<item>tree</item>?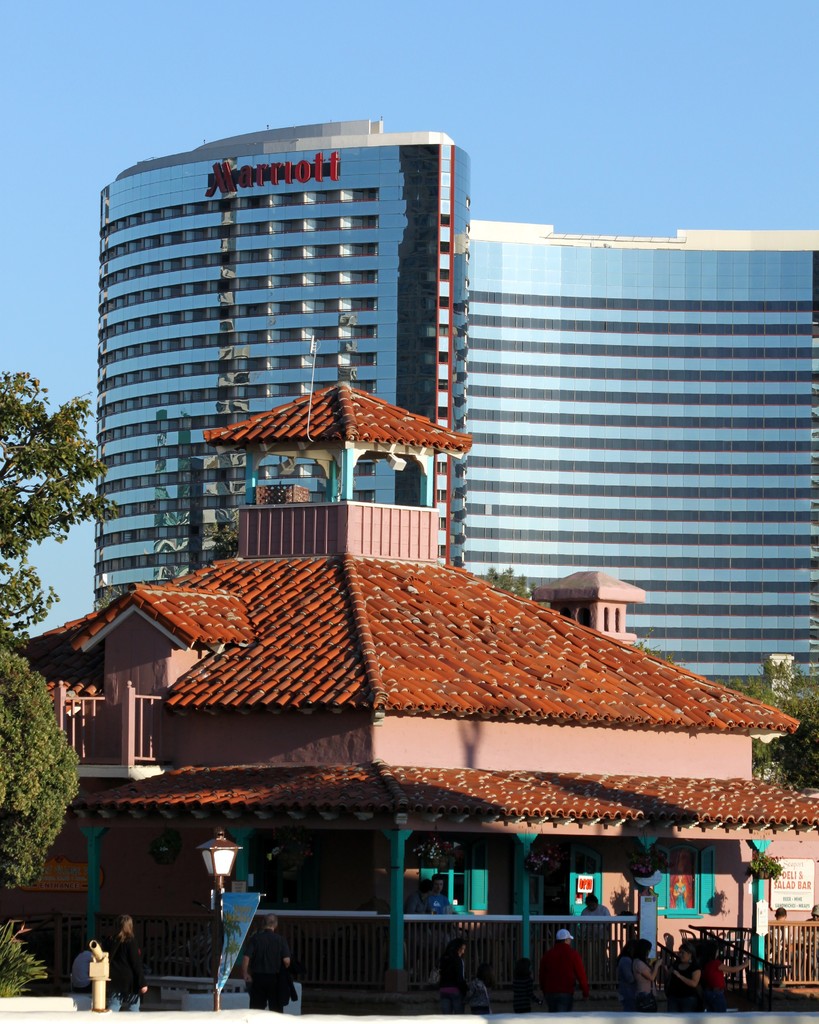
bbox(755, 742, 778, 784)
